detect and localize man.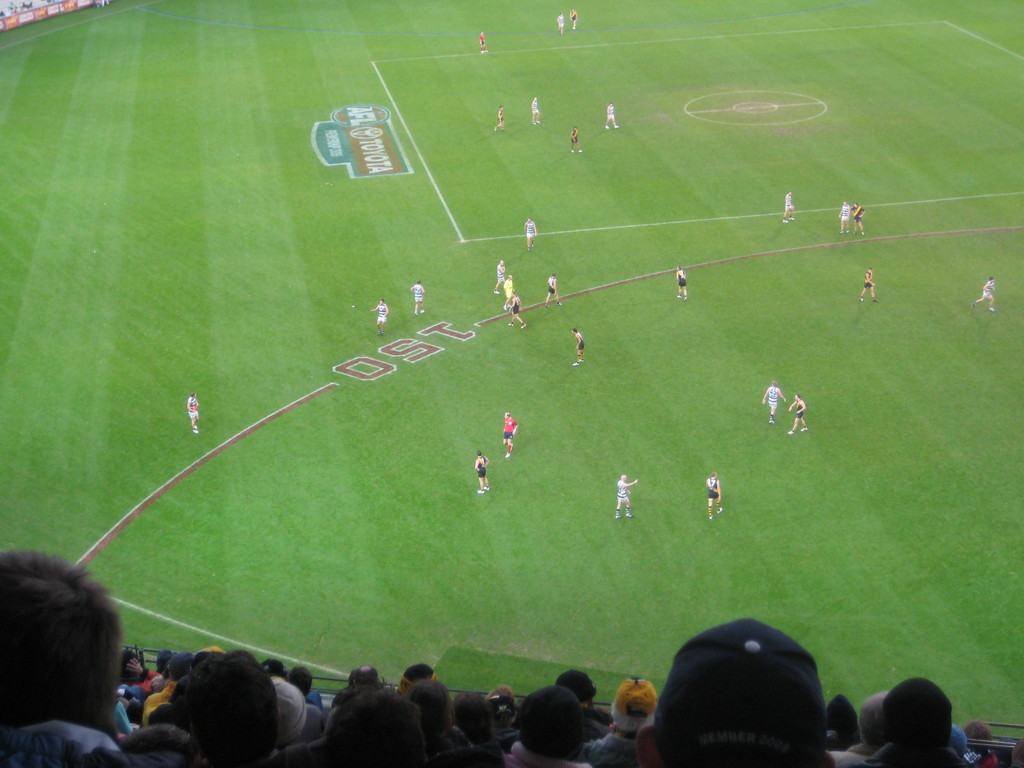
Localized at 840,203,849,232.
